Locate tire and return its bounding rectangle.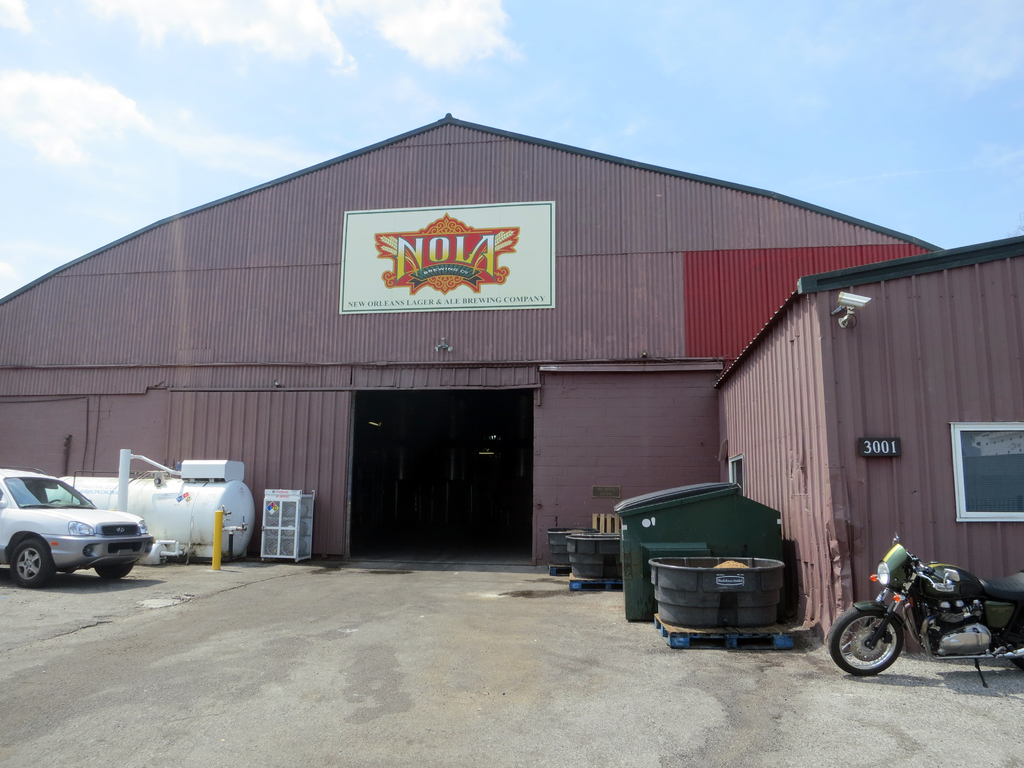
region(92, 559, 134, 580).
